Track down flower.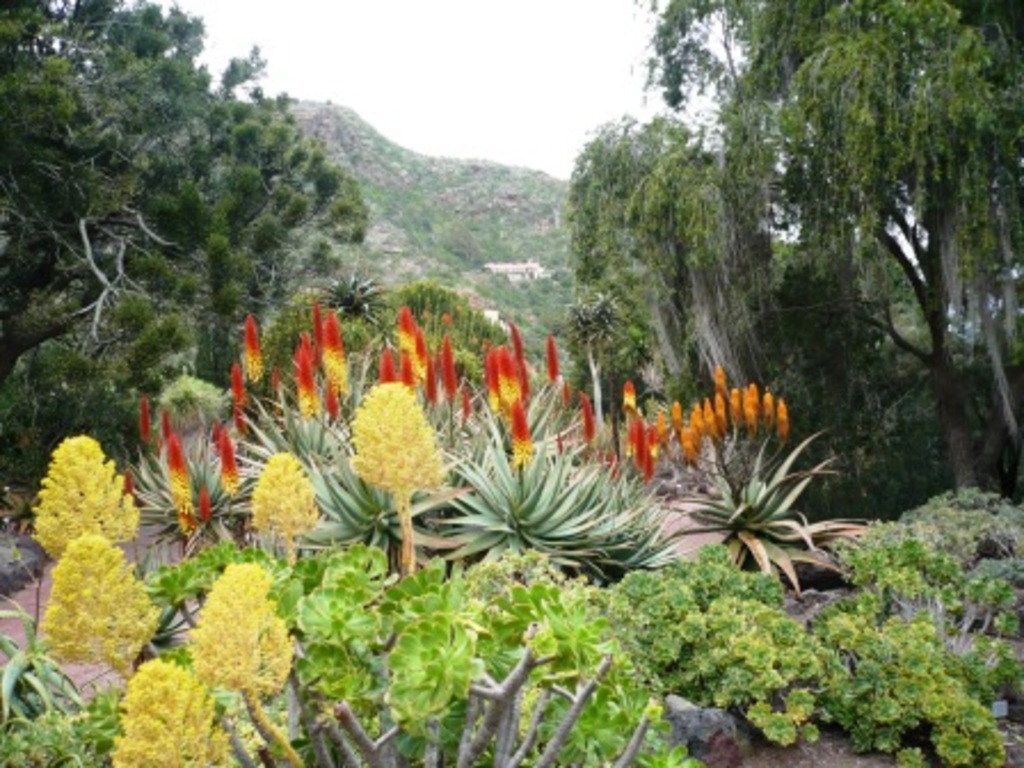
Tracked to 443:343:457:416.
